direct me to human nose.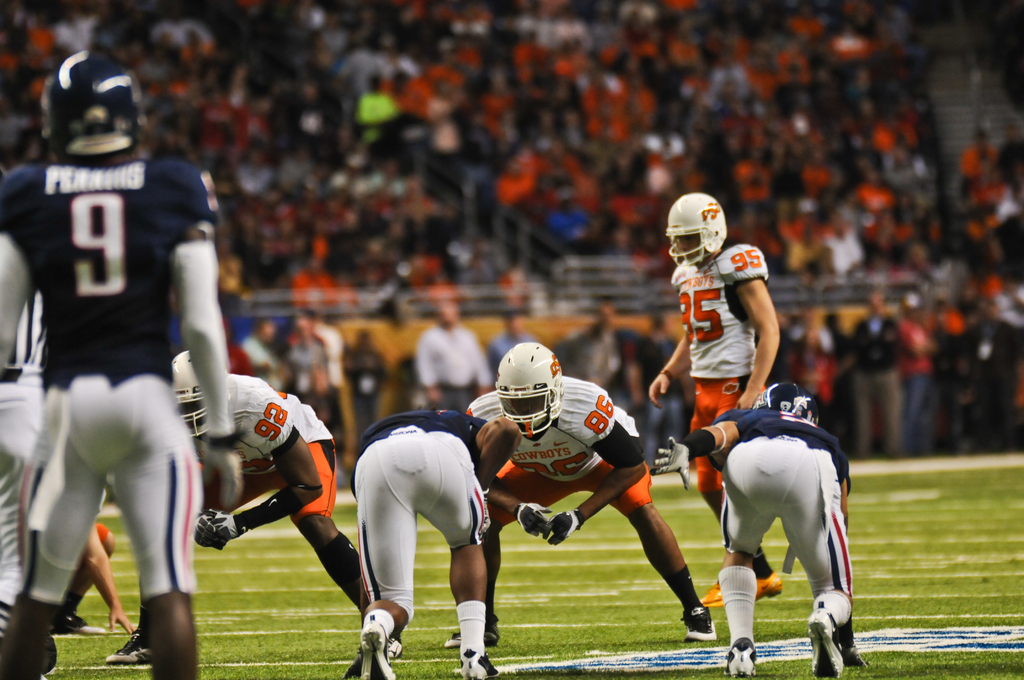
Direction: [674, 232, 689, 256].
